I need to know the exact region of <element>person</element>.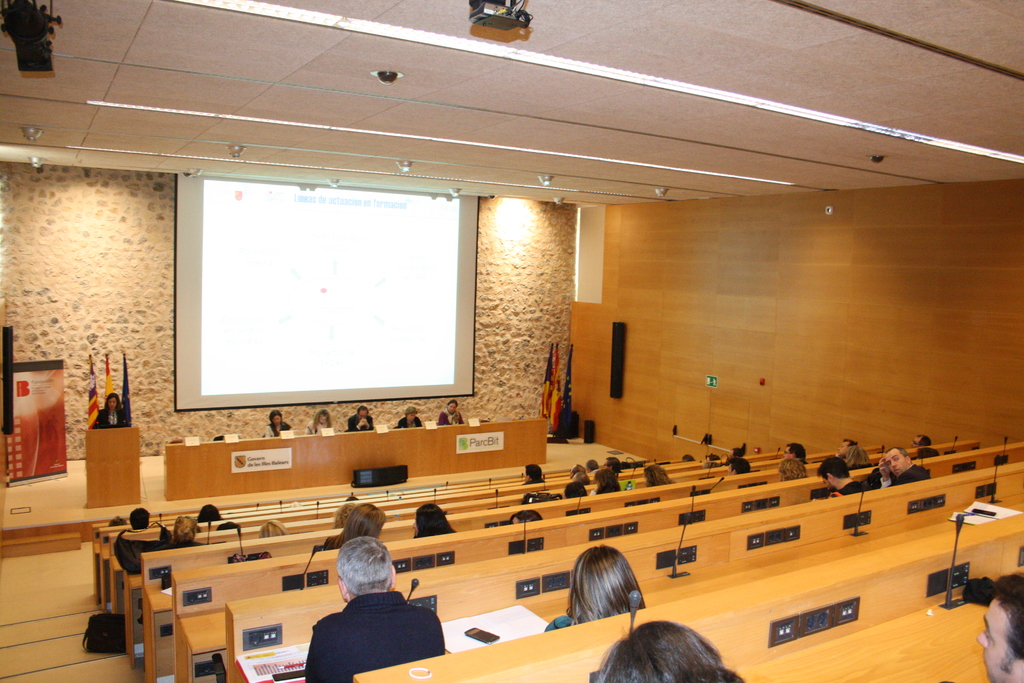
Region: 307/409/337/436.
